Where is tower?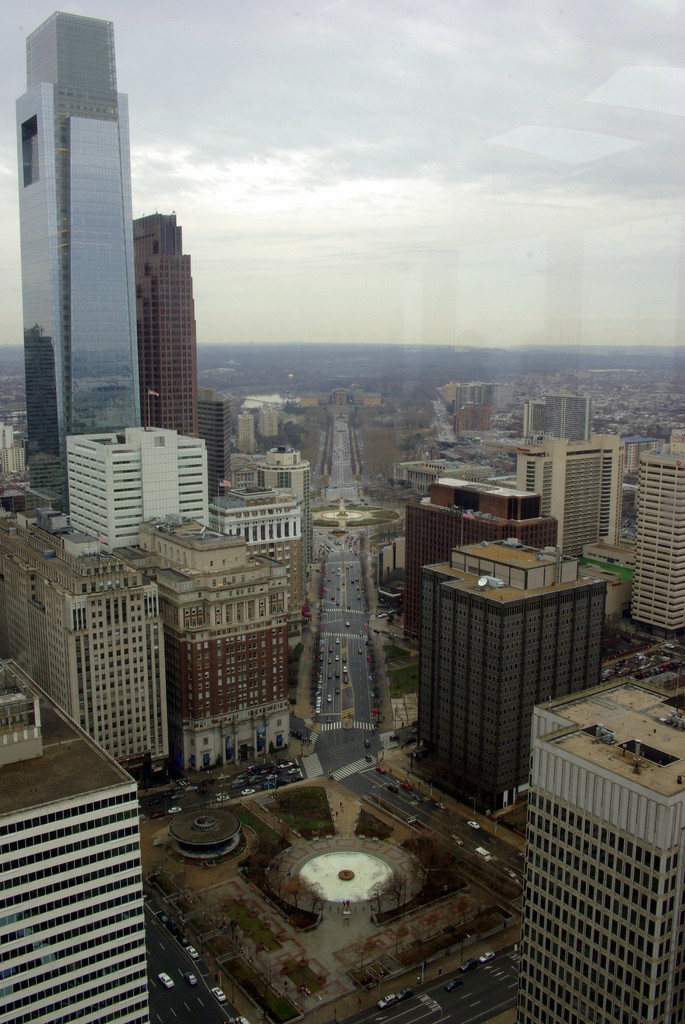
select_region(426, 529, 608, 794).
